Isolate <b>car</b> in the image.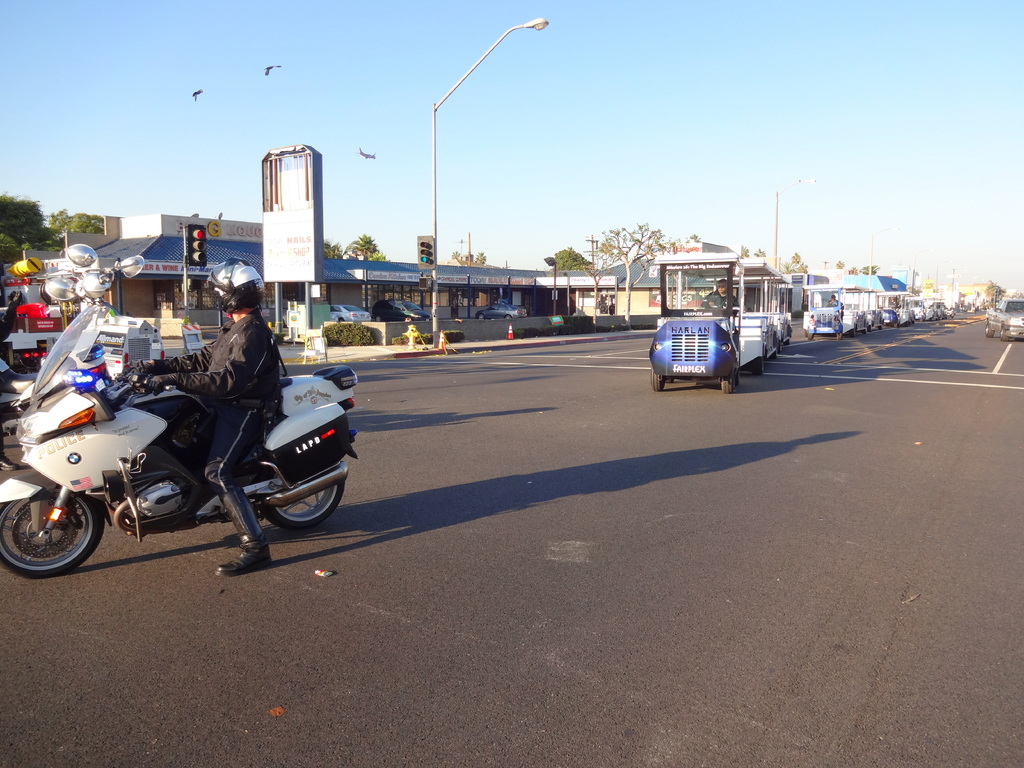
Isolated region: region(476, 300, 527, 322).
